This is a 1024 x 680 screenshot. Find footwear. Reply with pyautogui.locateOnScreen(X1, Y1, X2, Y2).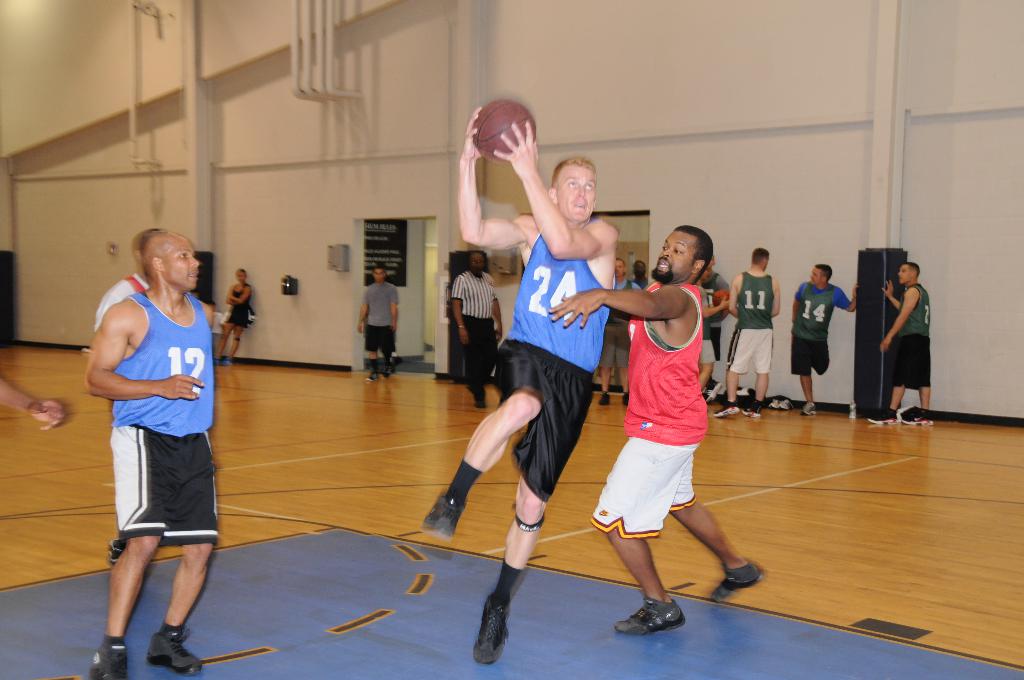
pyautogui.locateOnScreen(381, 363, 392, 376).
